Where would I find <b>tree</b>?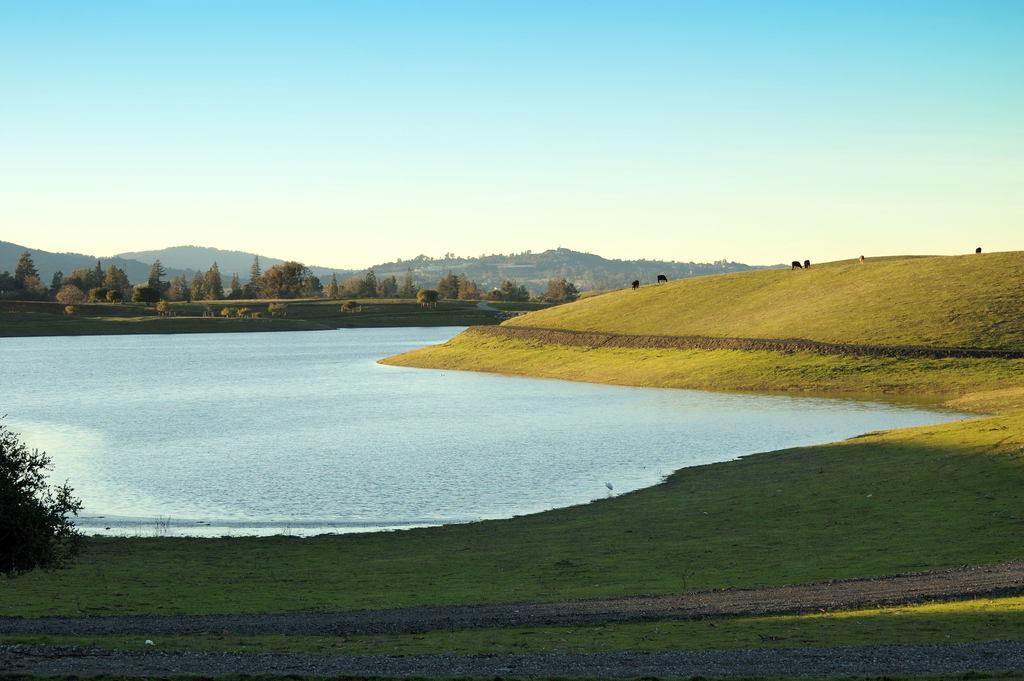
At x1=341, y1=300, x2=358, y2=313.
